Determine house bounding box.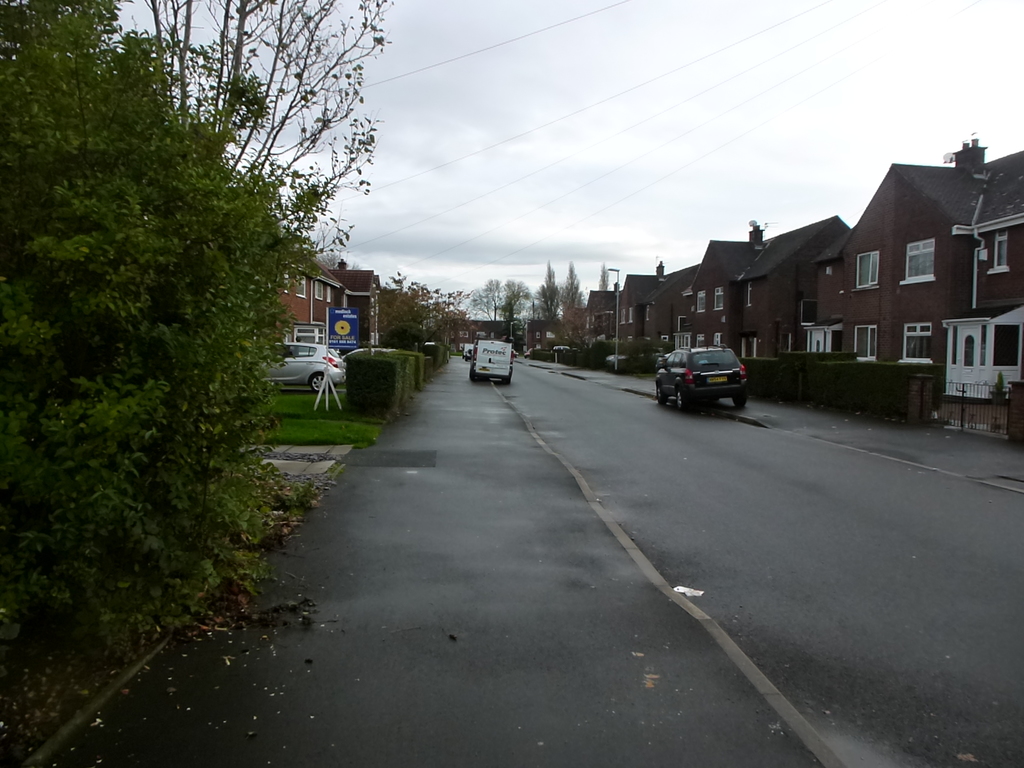
Determined: [264, 223, 349, 361].
